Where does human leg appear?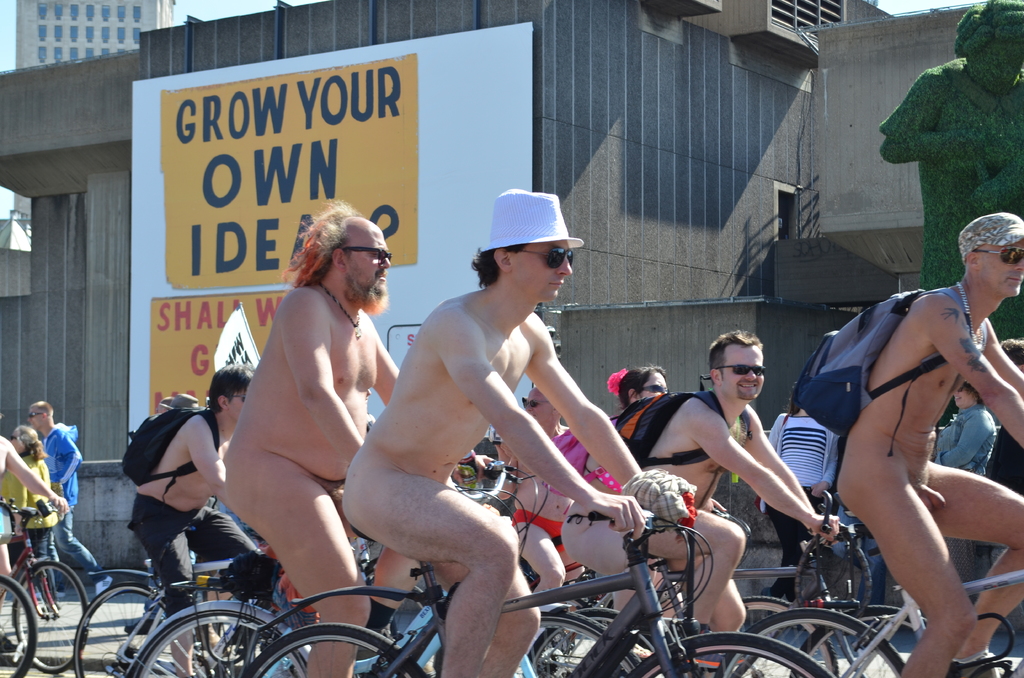
Appears at 559,504,652,582.
